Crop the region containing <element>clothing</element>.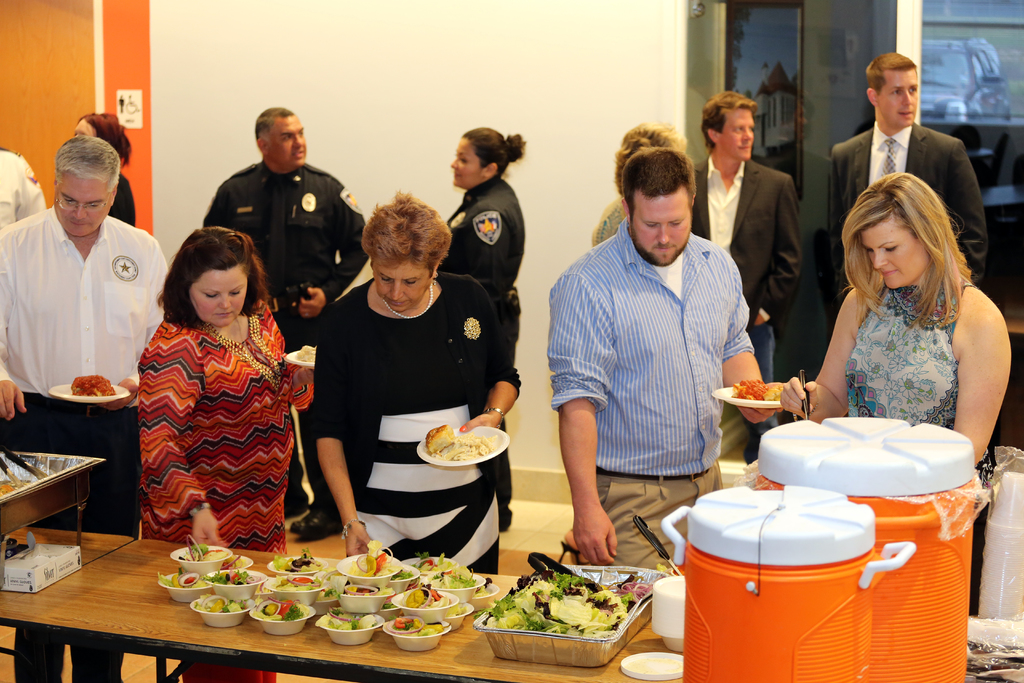
Crop region: 3 197 166 682.
